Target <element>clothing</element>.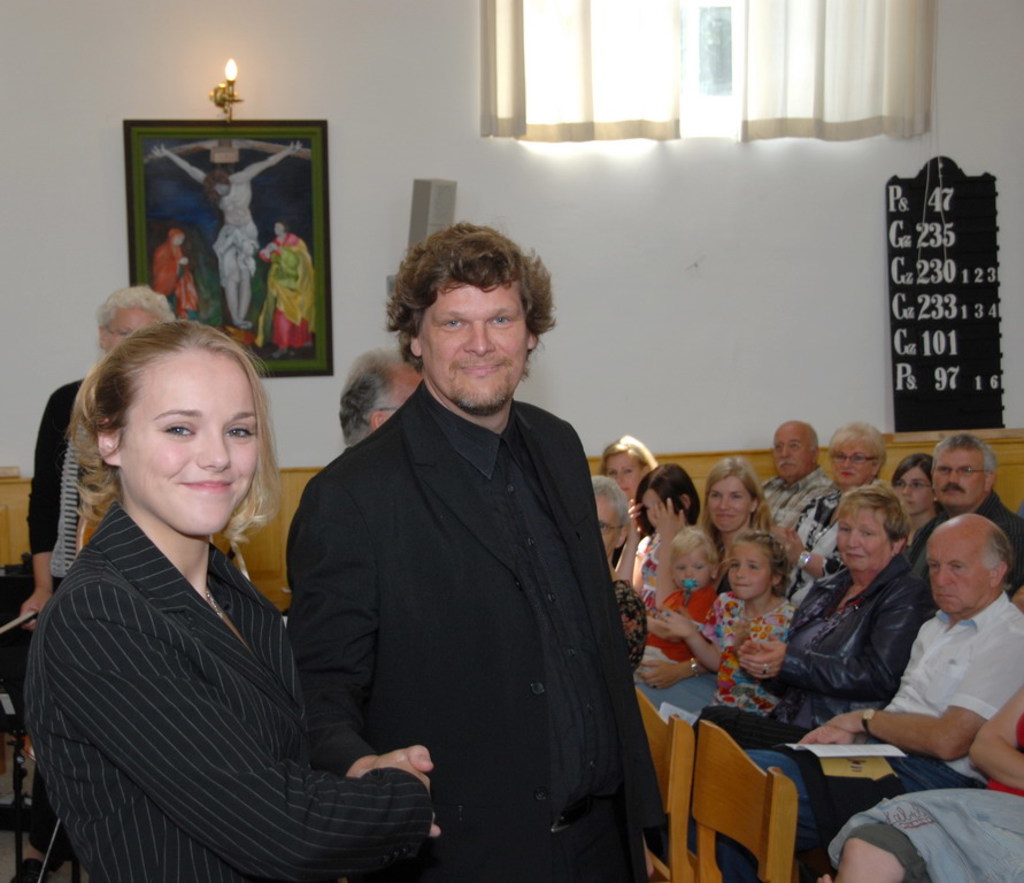
Target region: BBox(31, 366, 102, 596).
